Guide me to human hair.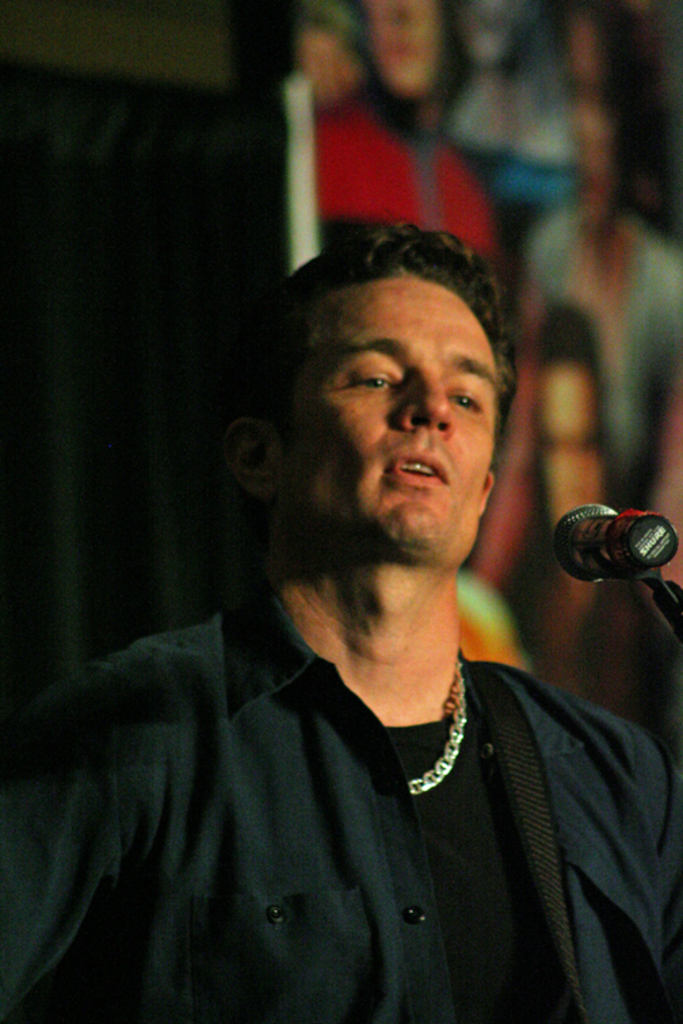
Guidance: 282:218:512:447.
